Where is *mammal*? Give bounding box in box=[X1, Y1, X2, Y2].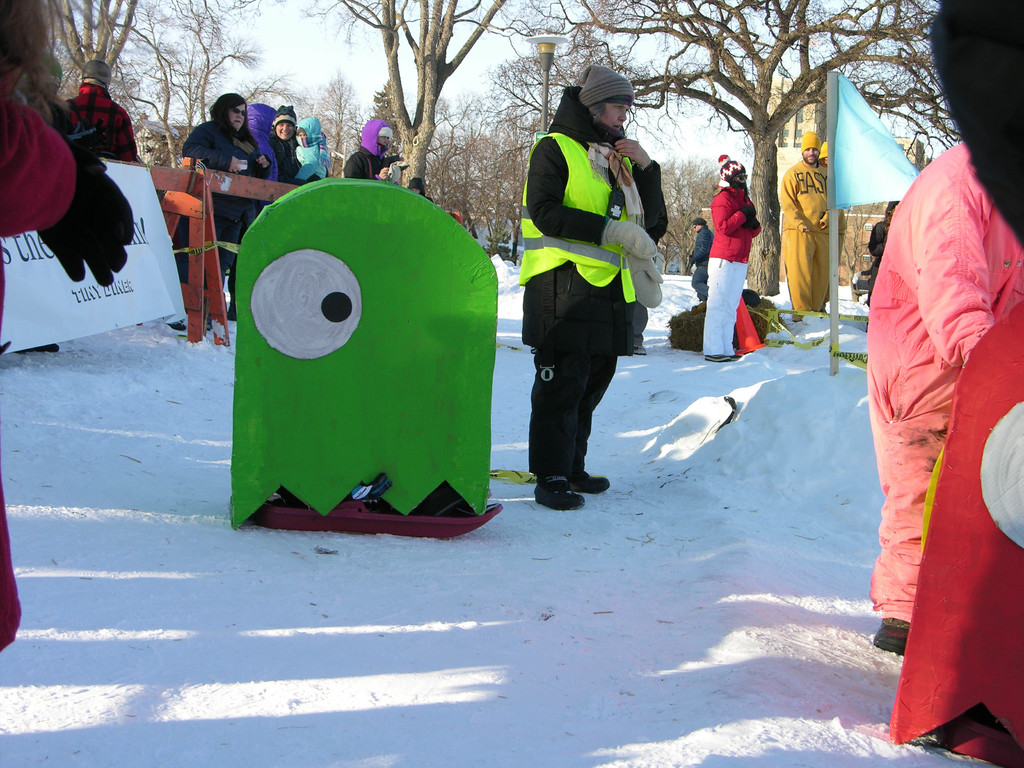
box=[706, 174, 775, 344].
